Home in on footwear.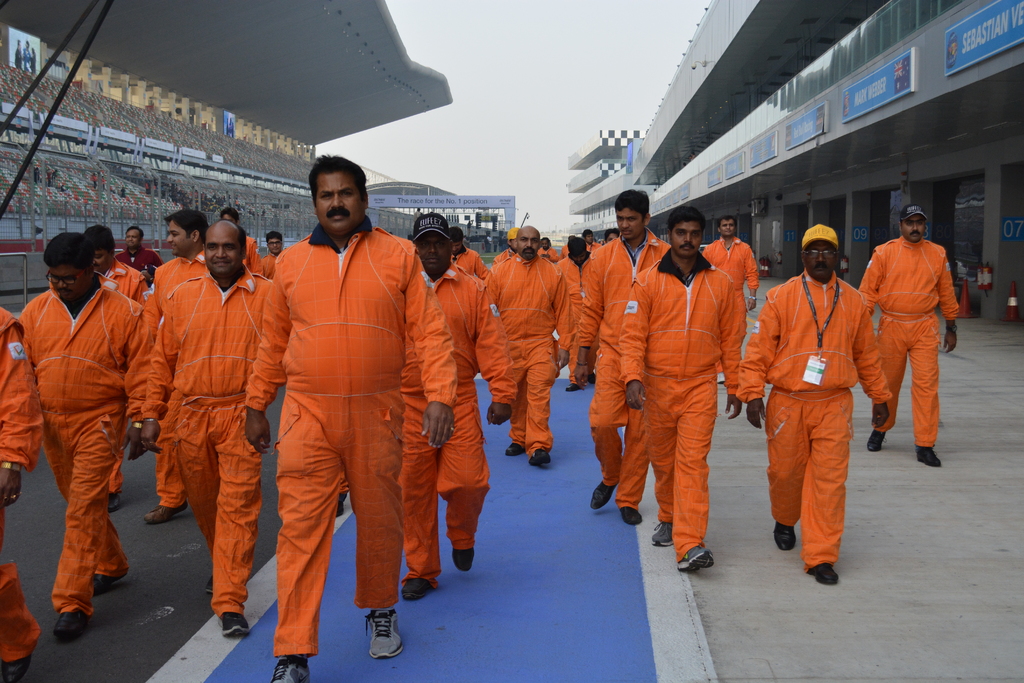
Homed in at 1/658/31/682.
